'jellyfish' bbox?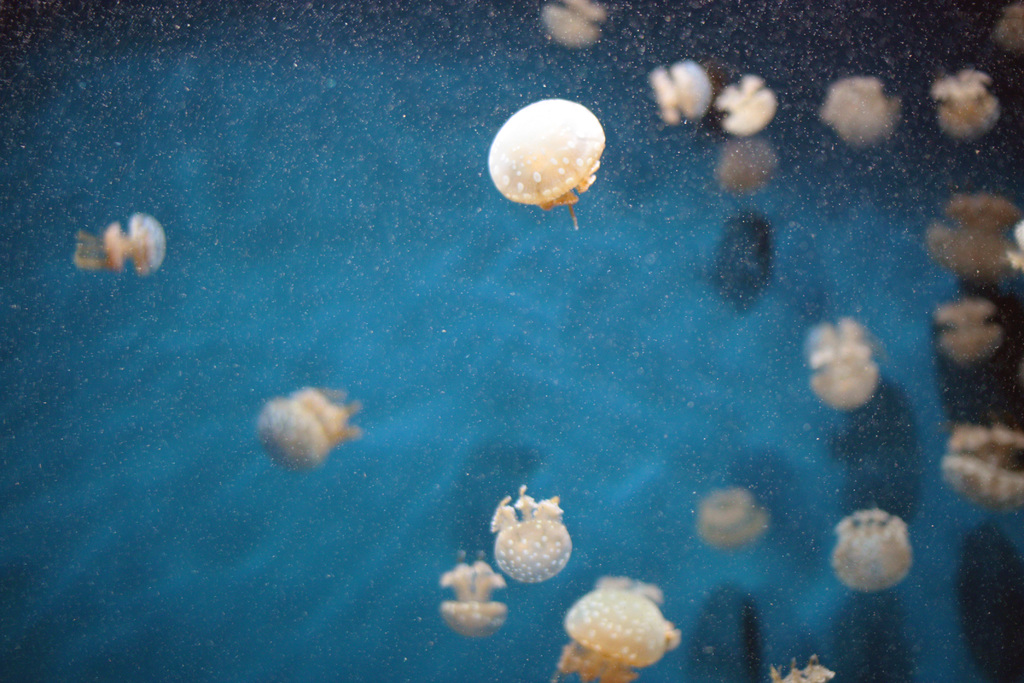
817 74 897 149
